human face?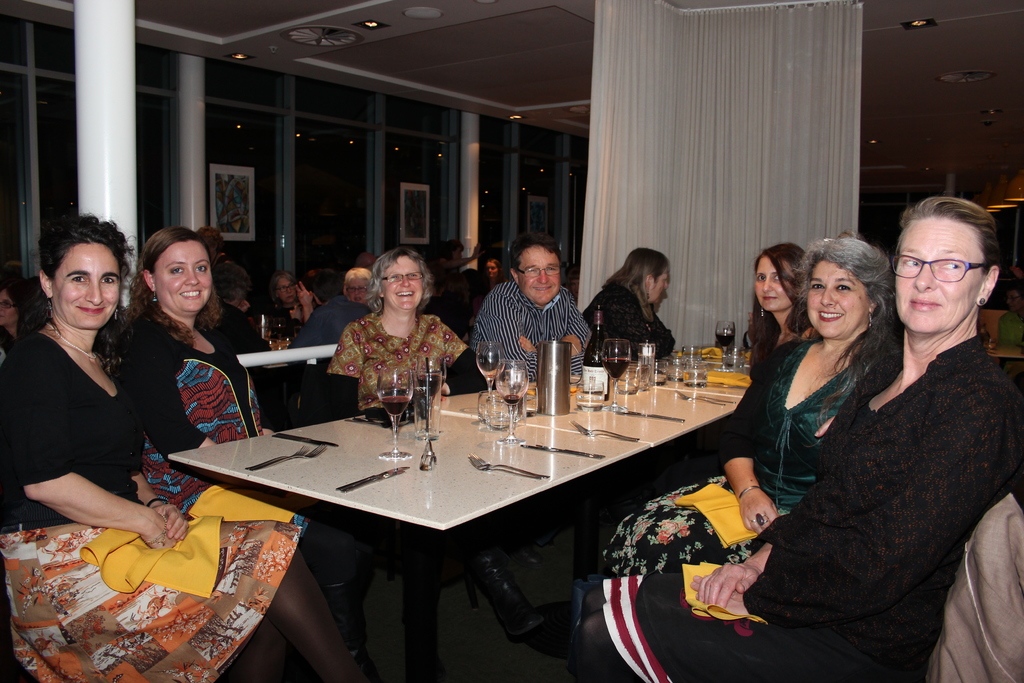
156, 242, 210, 312
